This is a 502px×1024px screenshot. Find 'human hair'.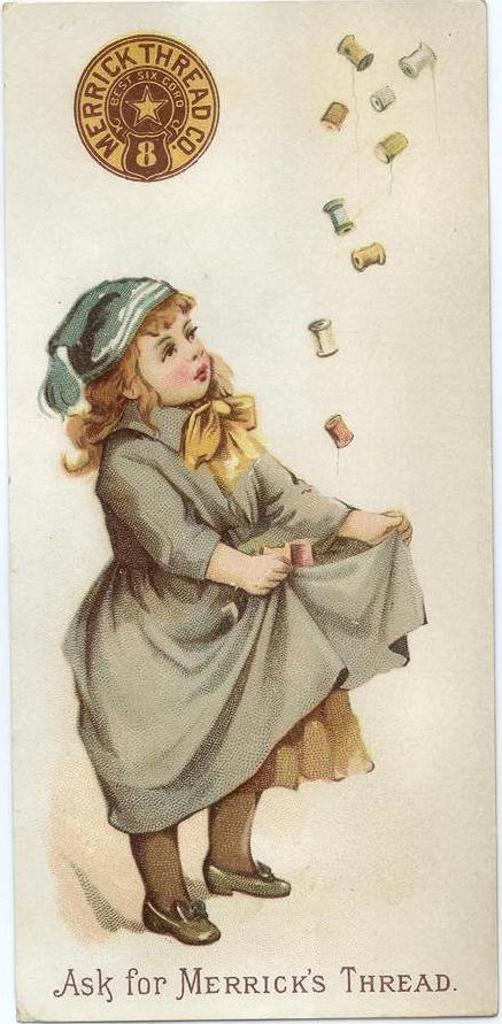
Bounding box: detection(40, 287, 238, 470).
